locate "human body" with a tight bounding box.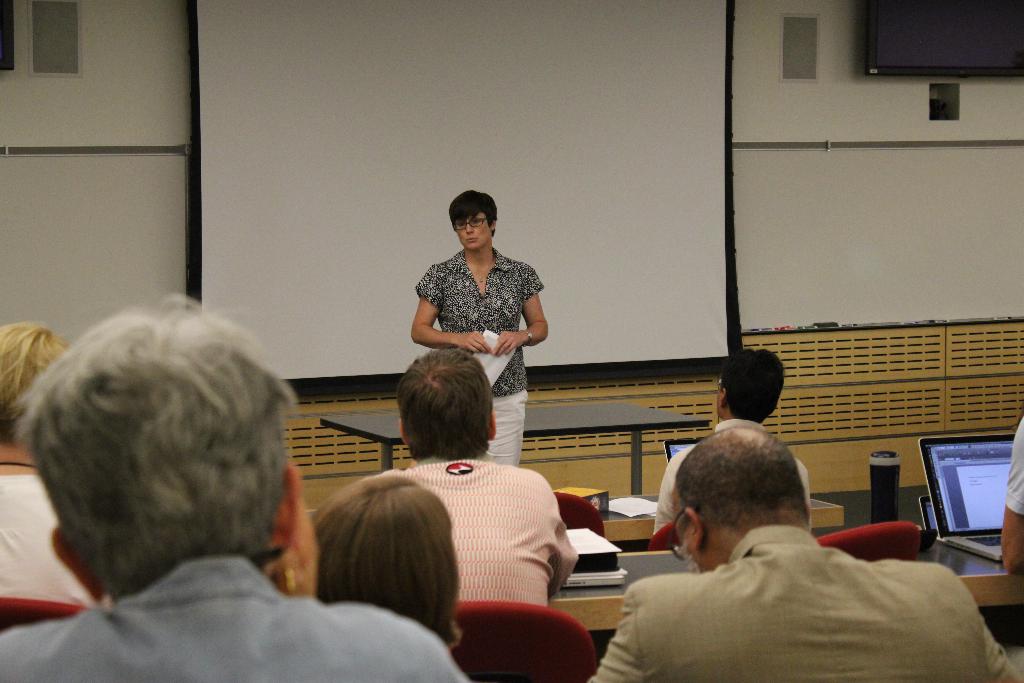
375 354 582 682.
